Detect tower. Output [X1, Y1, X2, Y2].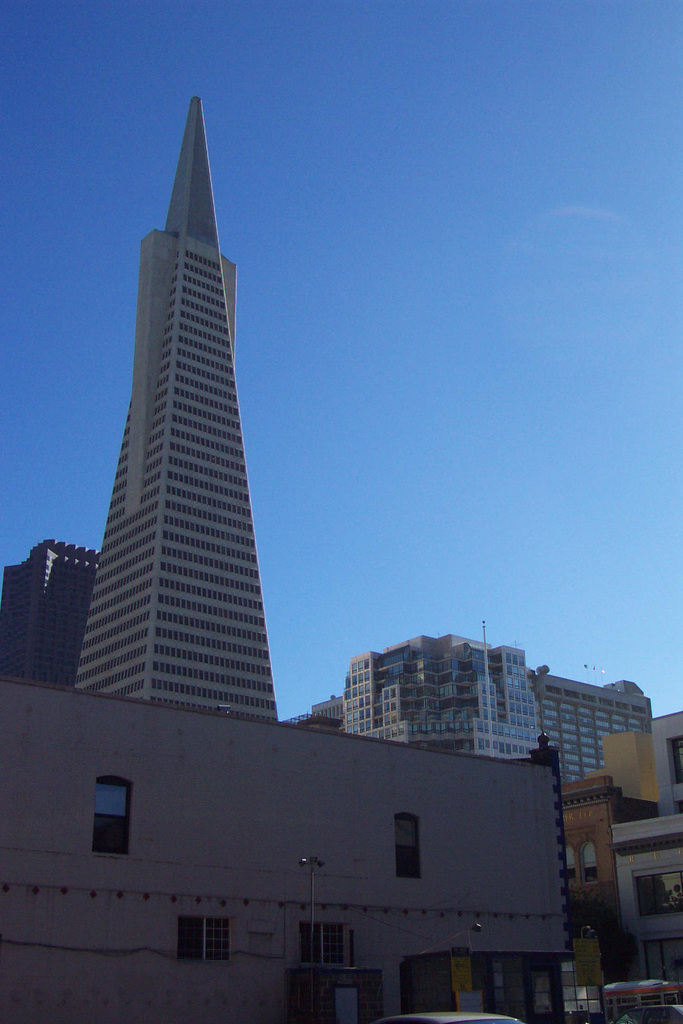
[0, 538, 99, 687].
